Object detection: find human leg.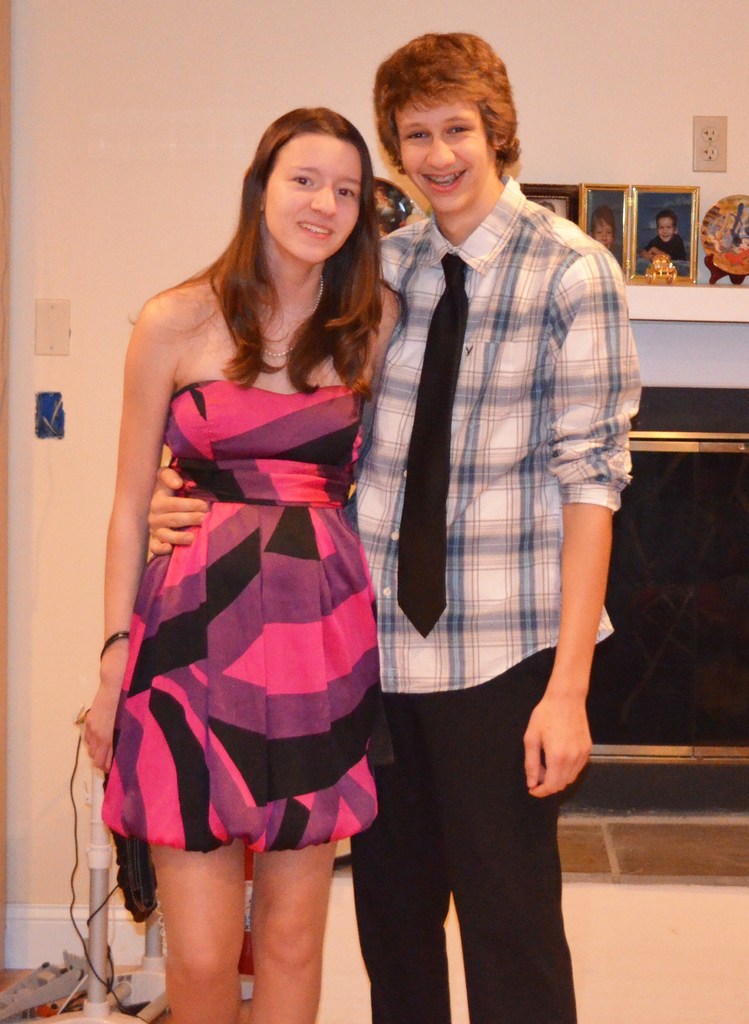
<region>145, 837, 243, 1021</region>.
